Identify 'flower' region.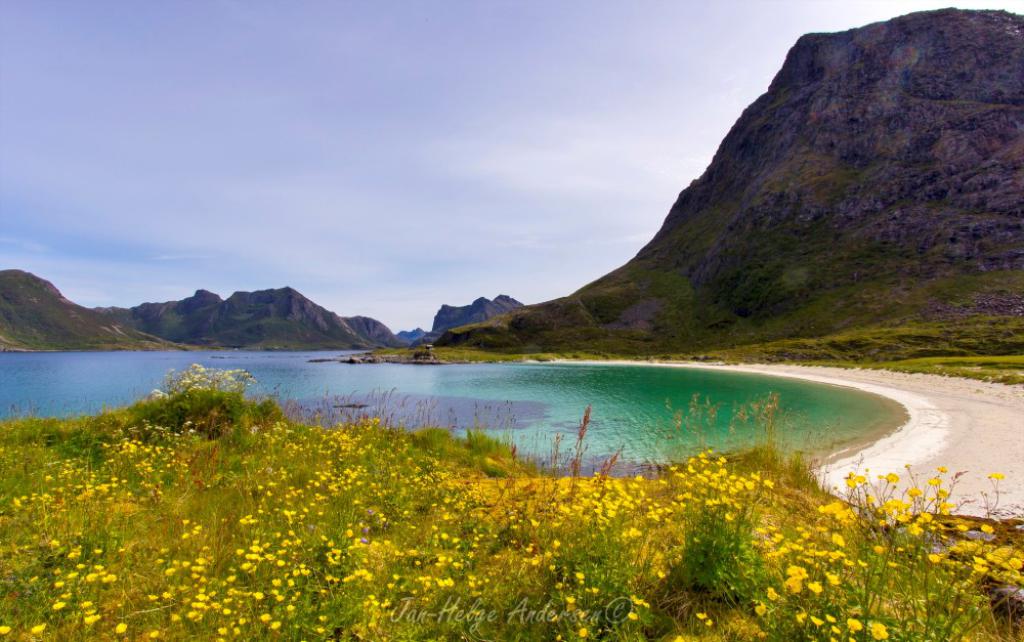
Region: x1=217 y1=625 x2=229 y2=635.
